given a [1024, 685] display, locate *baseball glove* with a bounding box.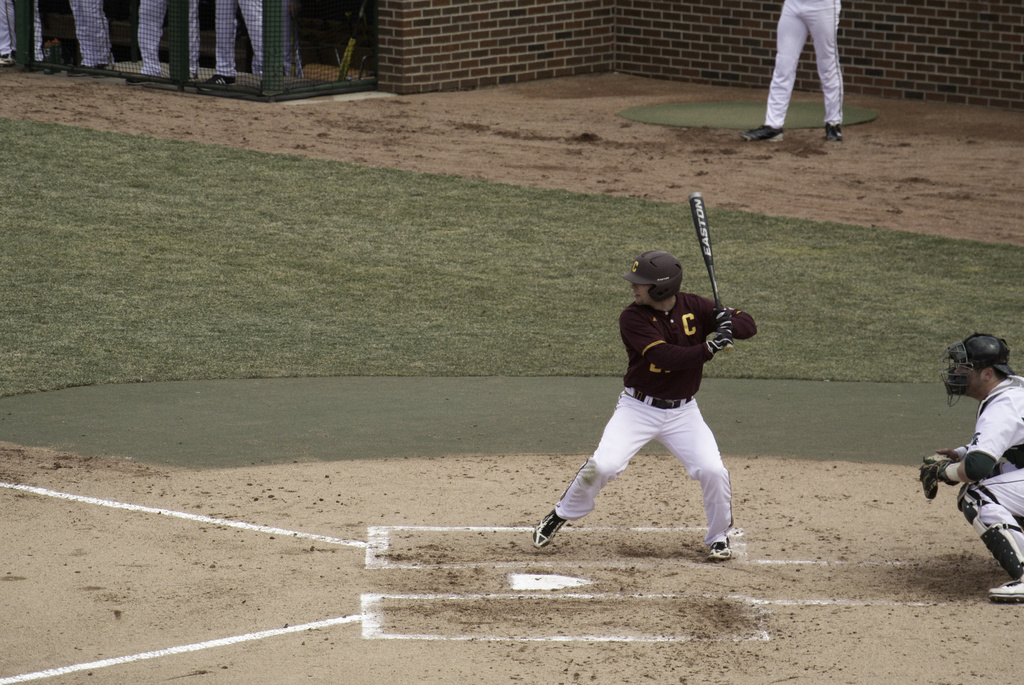
Located: 916:458:957:504.
